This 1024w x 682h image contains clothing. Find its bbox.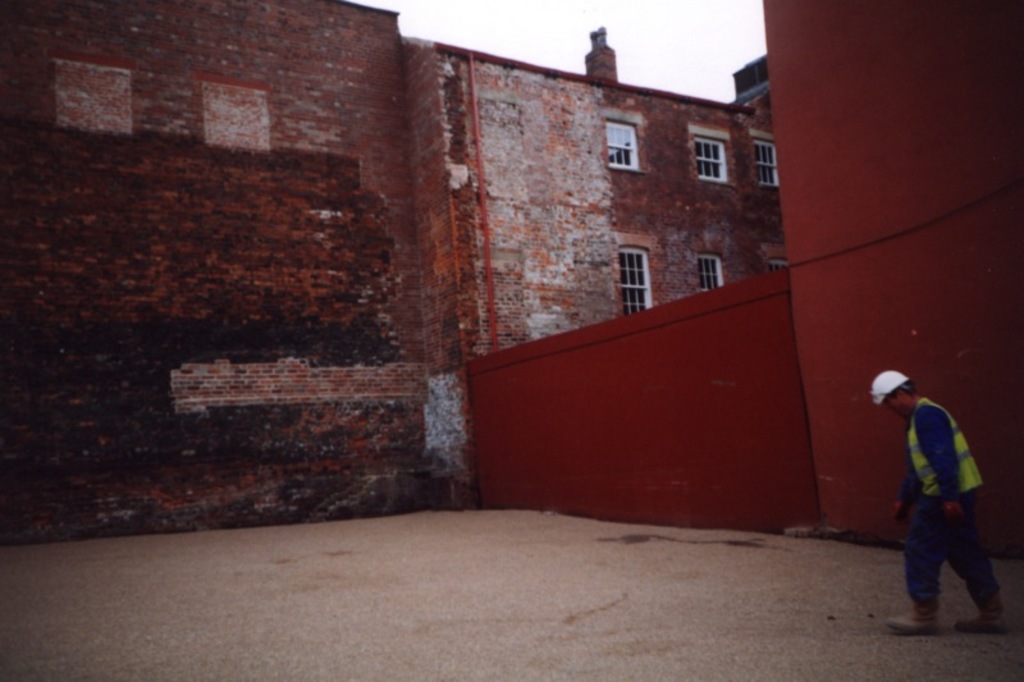
BBox(891, 369, 1001, 618).
